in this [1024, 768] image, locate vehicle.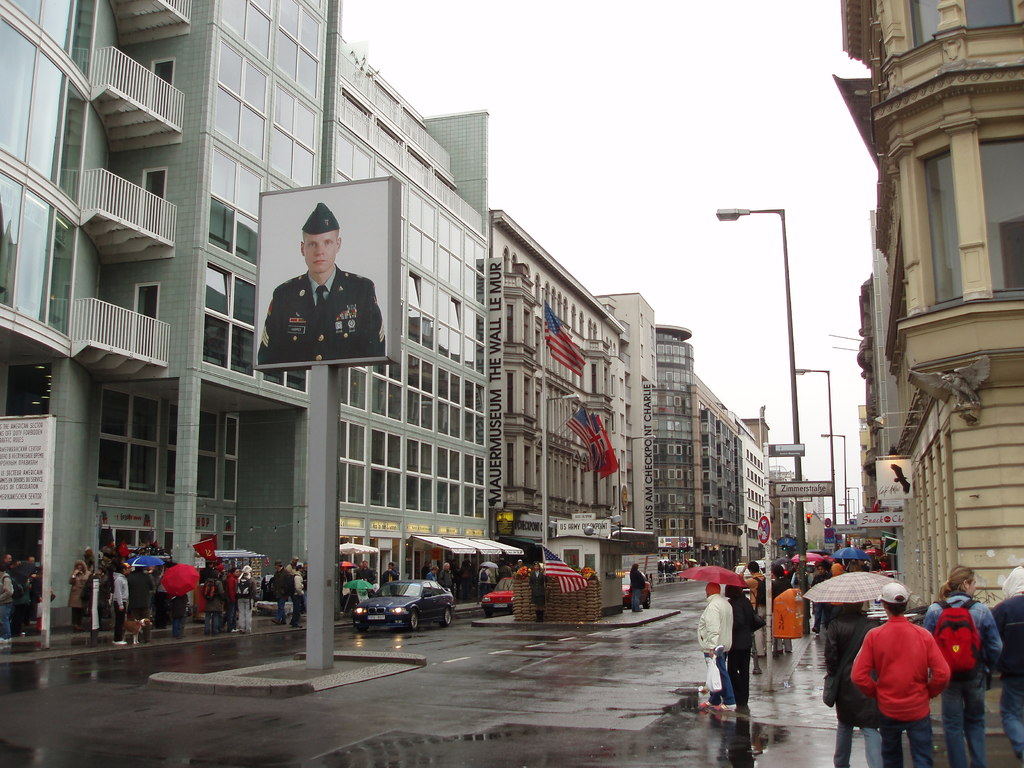
Bounding box: {"left": 349, "top": 579, "right": 455, "bottom": 634}.
